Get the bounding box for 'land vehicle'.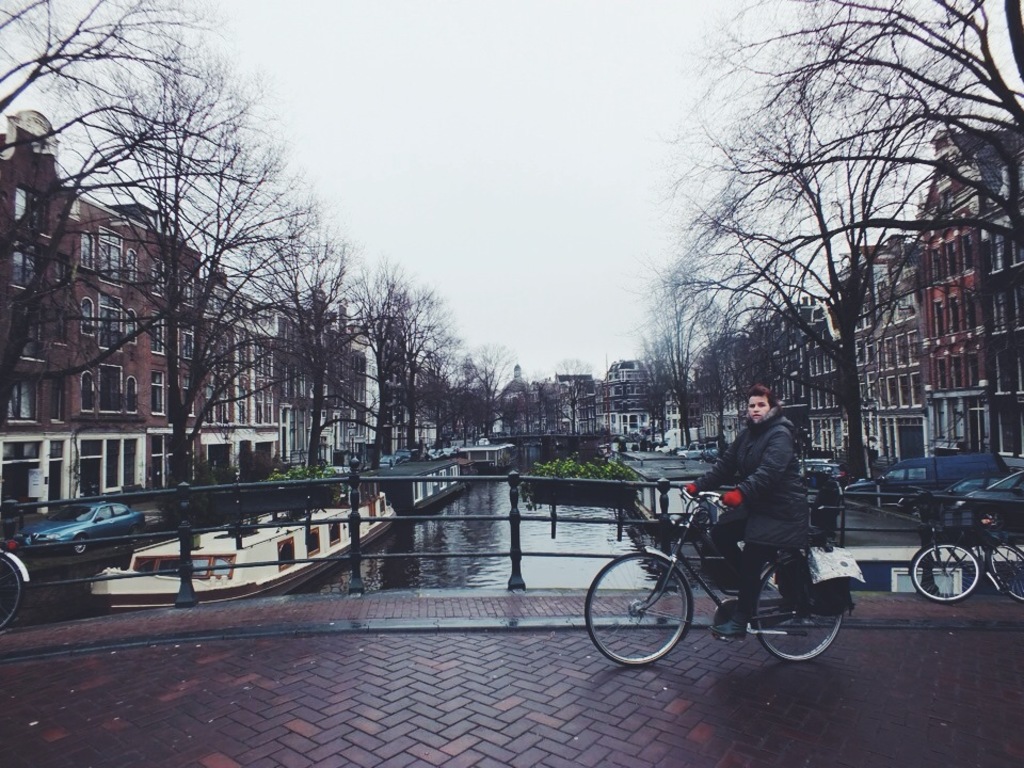
<box>15,499,147,555</box>.
